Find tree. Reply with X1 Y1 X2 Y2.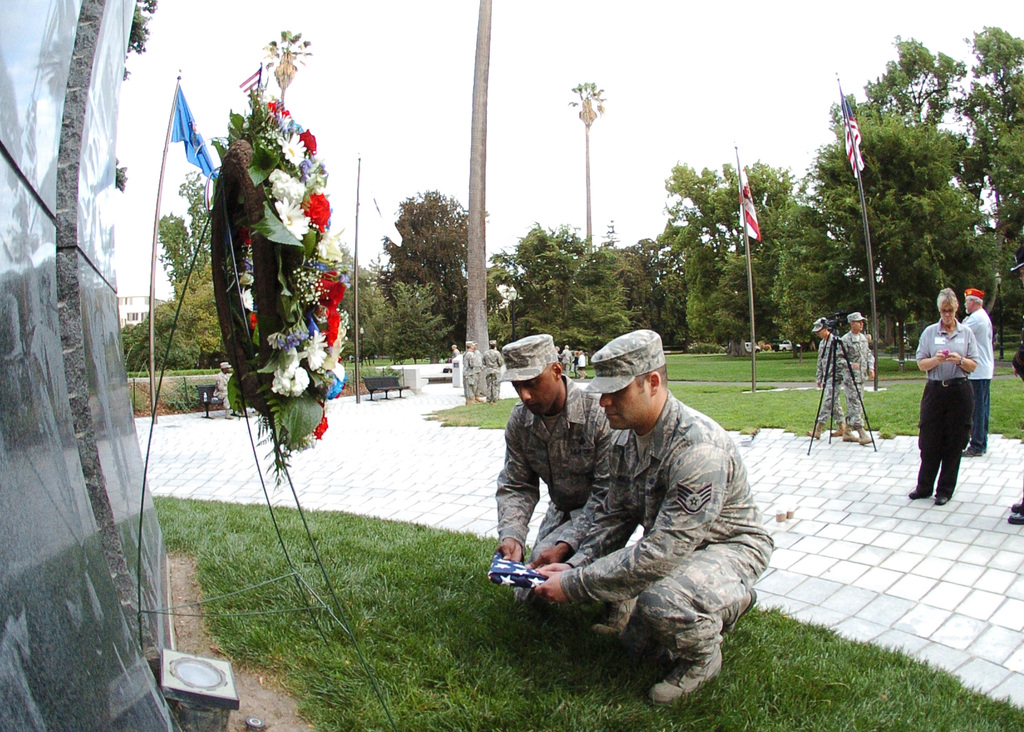
767 195 844 355.
